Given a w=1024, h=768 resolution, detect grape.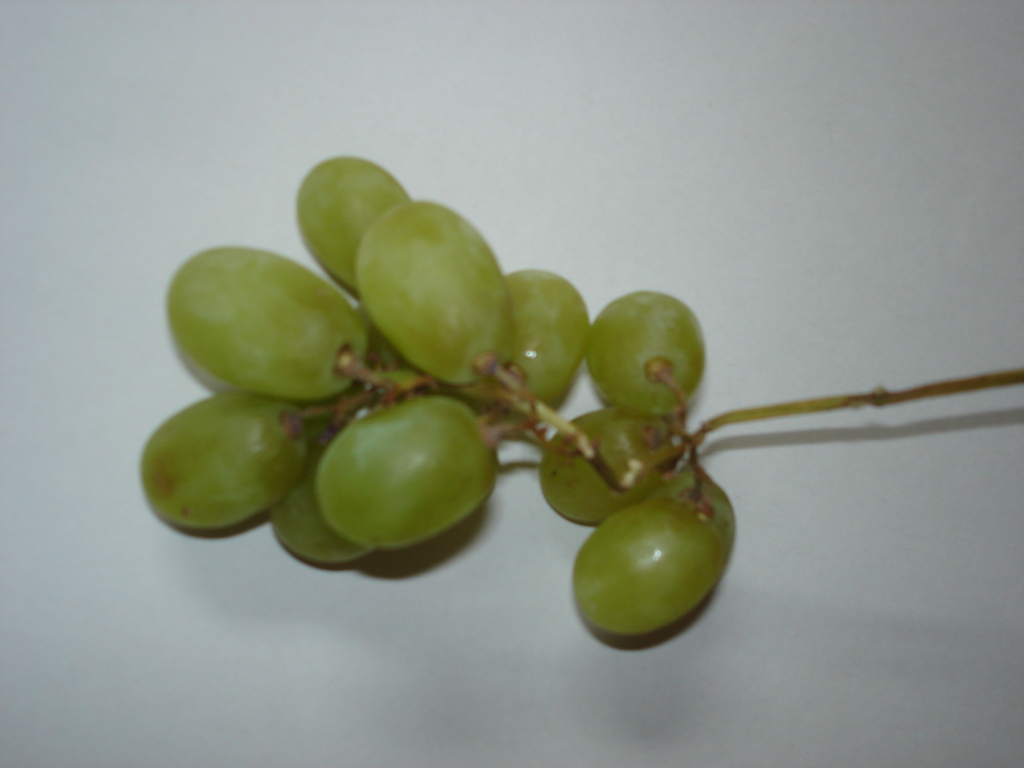
region(581, 290, 705, 422).
